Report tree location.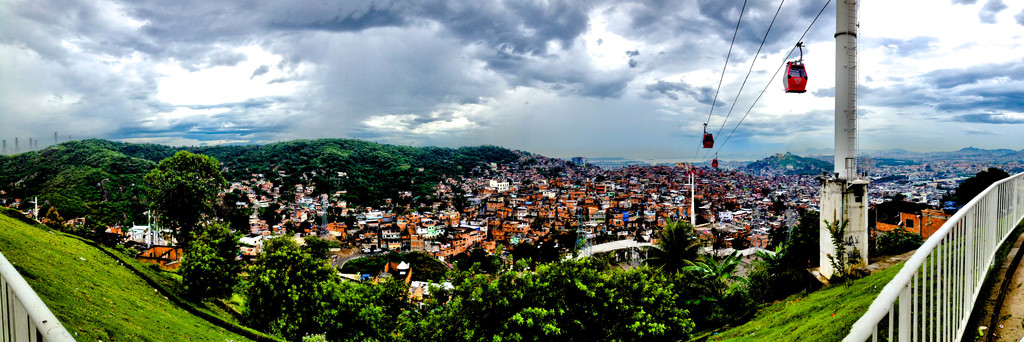
Report: bbox(680, 250, 753, 331).
